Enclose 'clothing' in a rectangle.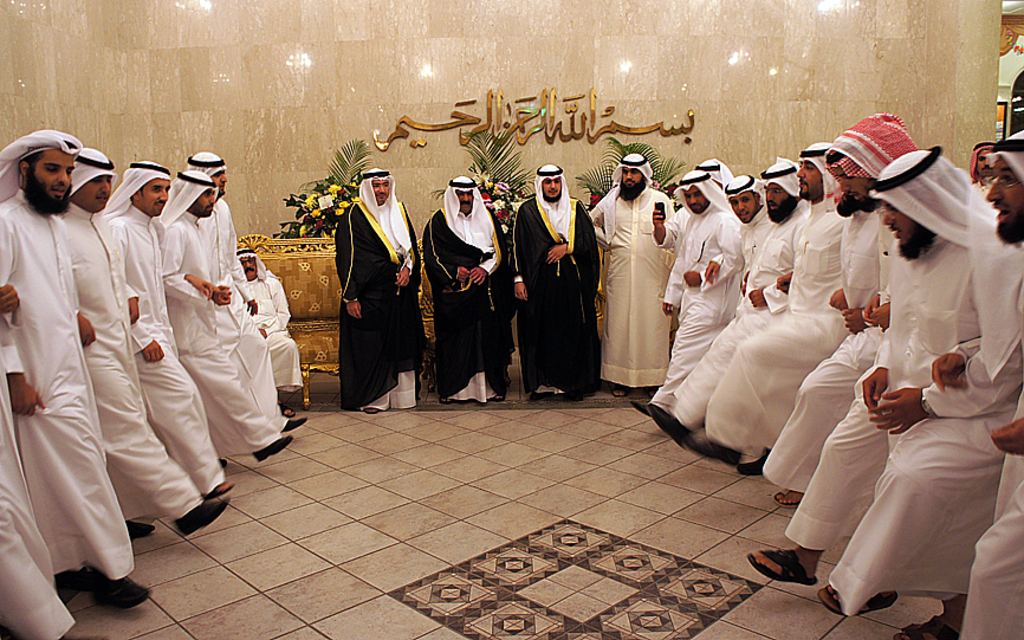
<region>811, 154, 1017, 599</region>.
